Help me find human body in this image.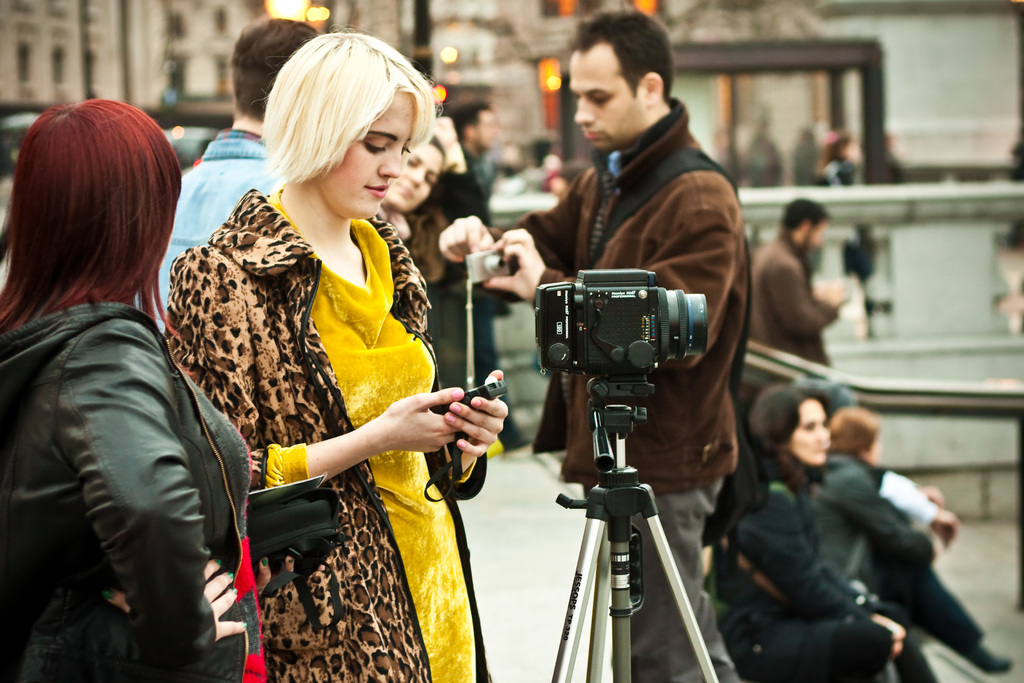
Found it: 533, 8, 756, 507.
